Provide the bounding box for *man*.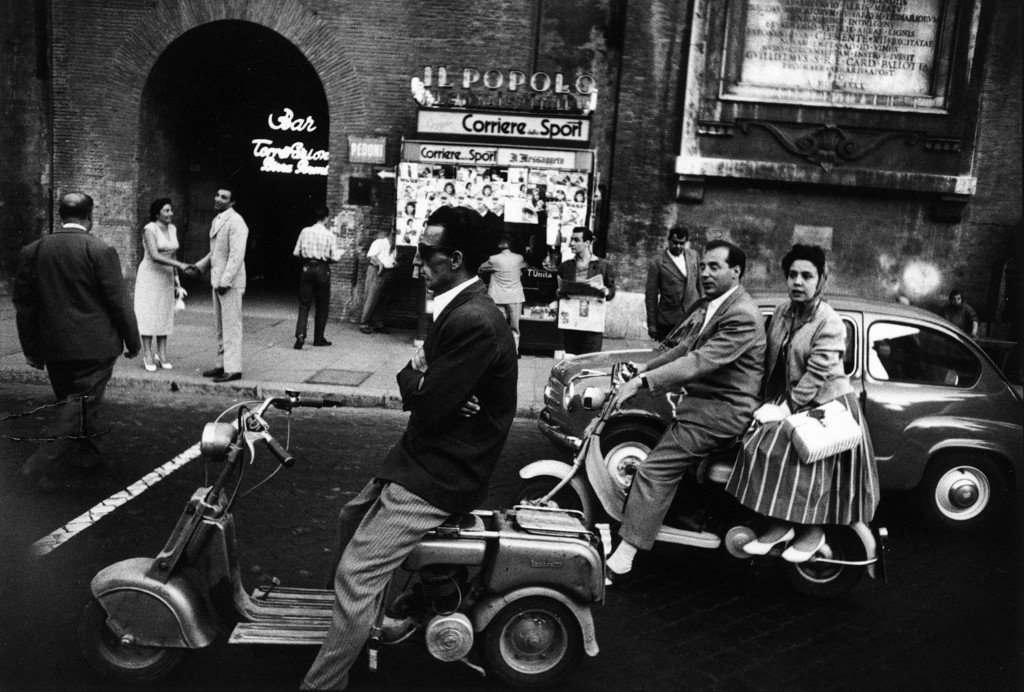
select_region(358, 218, 412, 338).
